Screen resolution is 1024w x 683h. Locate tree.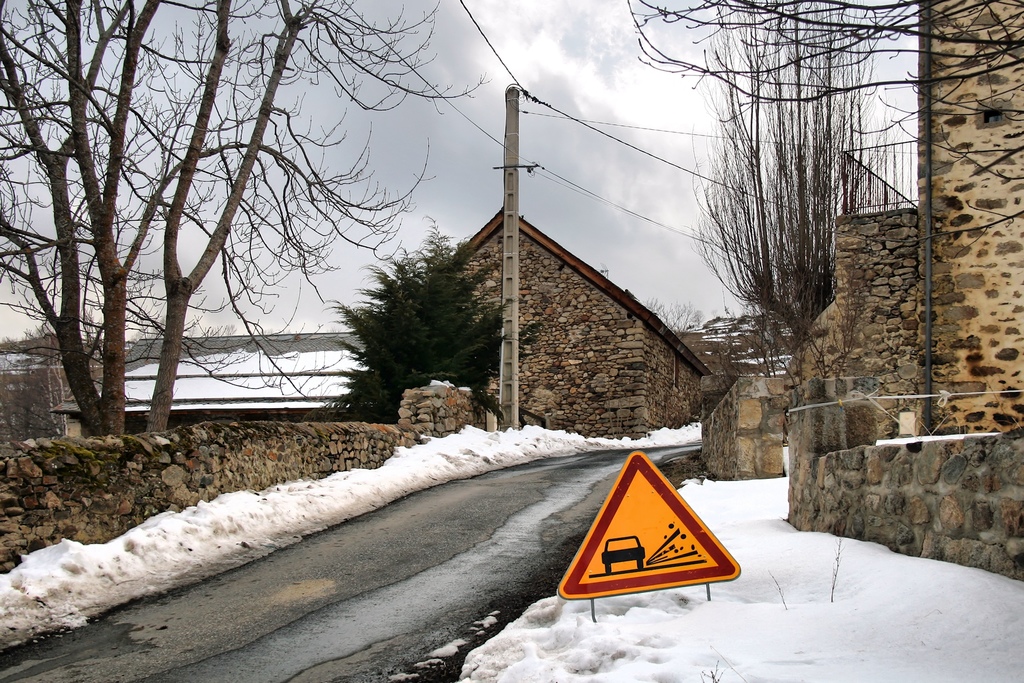
[628,0,1023,245].
